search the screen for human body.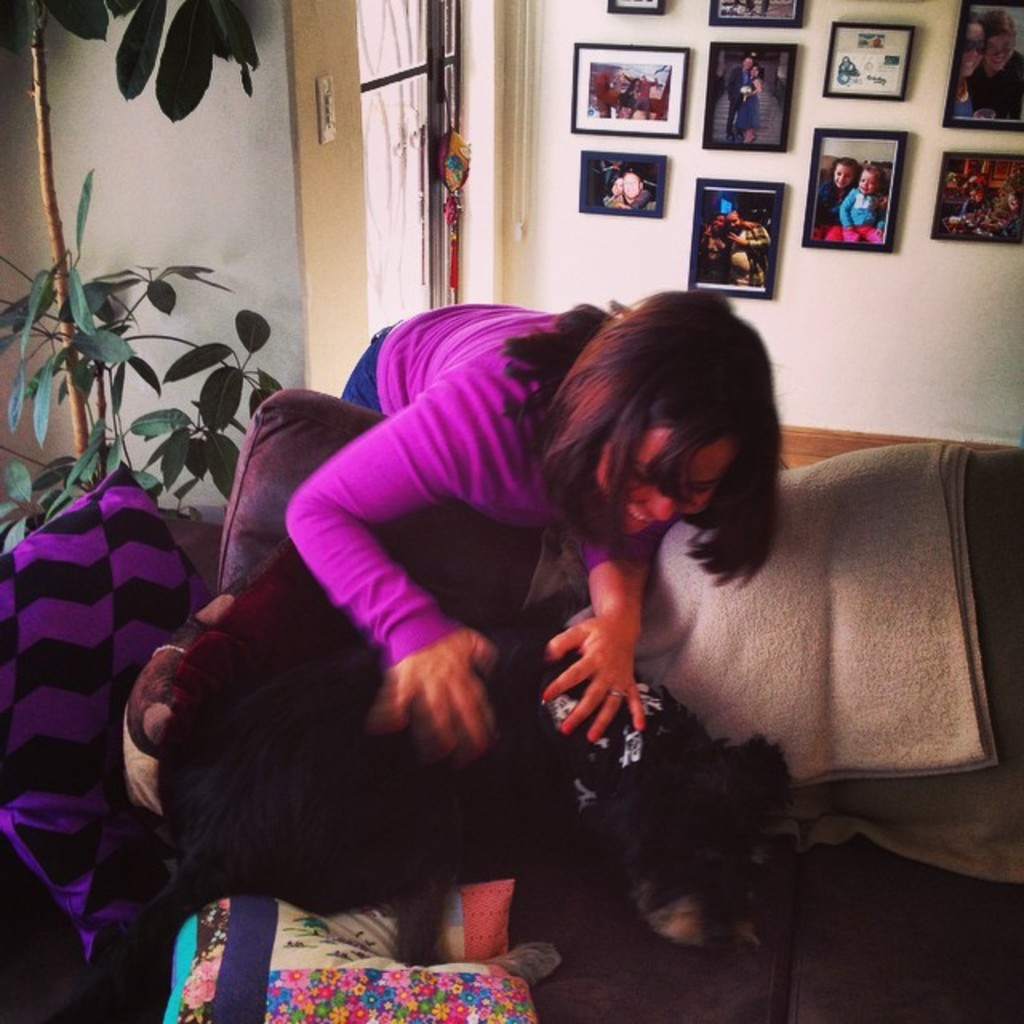
Found at left=723, top=53, right=762, bottom=146.
